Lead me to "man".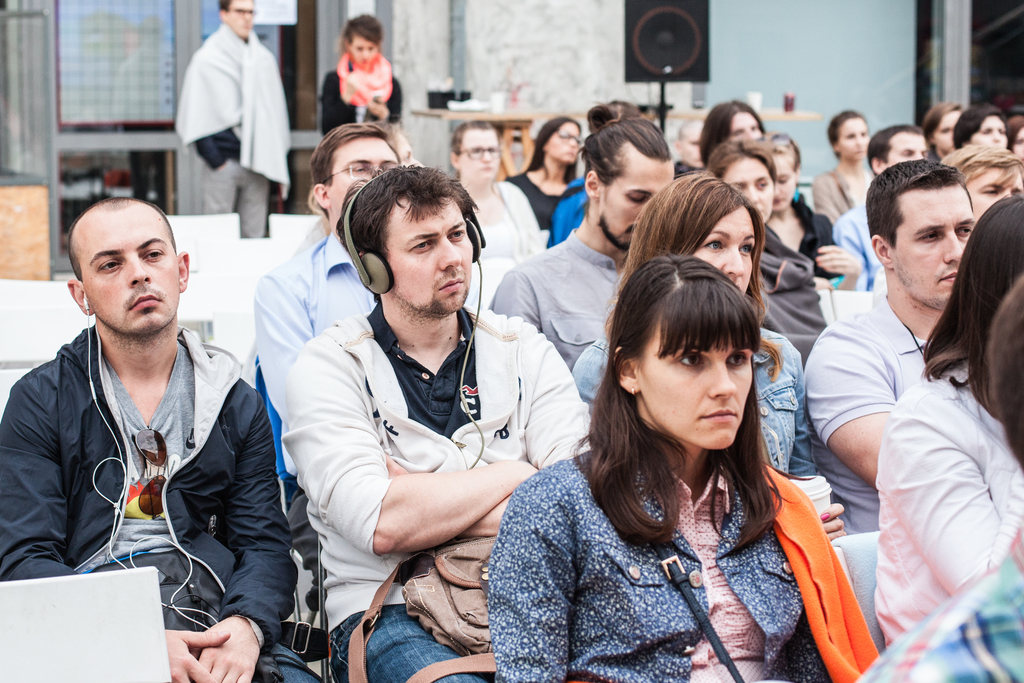
Lead to x1=492, y1=119, x2=684, y2=379.
